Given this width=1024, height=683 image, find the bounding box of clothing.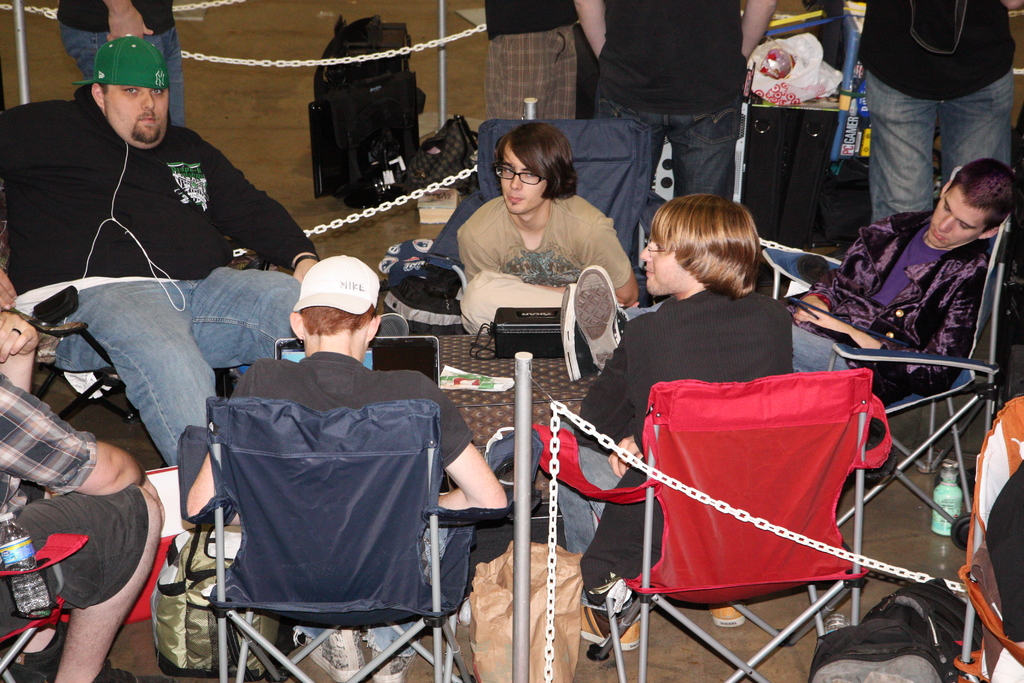
locate(785, 208, 964, 381).
